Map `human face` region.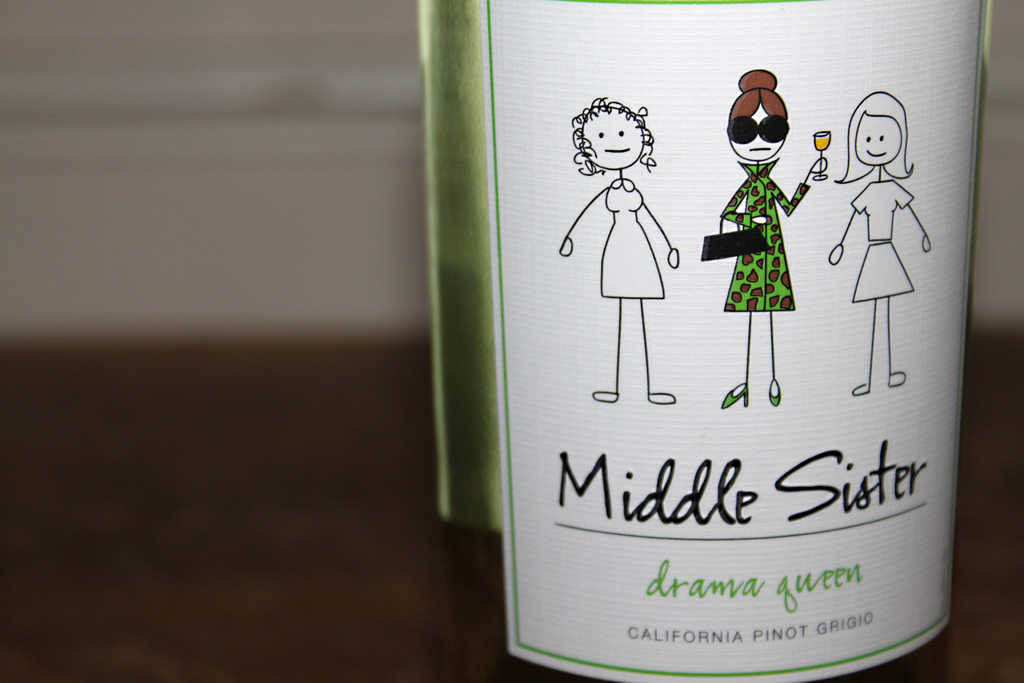
Mapped to [left=854, top=117, right=900, bottom=167].
